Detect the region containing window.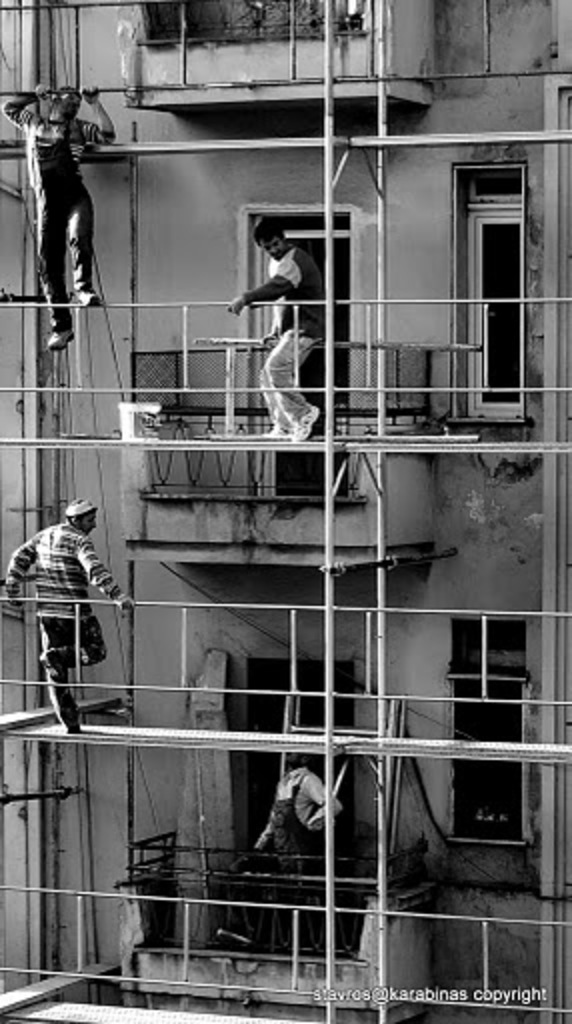
bbox(452, 126, 544, 408).
